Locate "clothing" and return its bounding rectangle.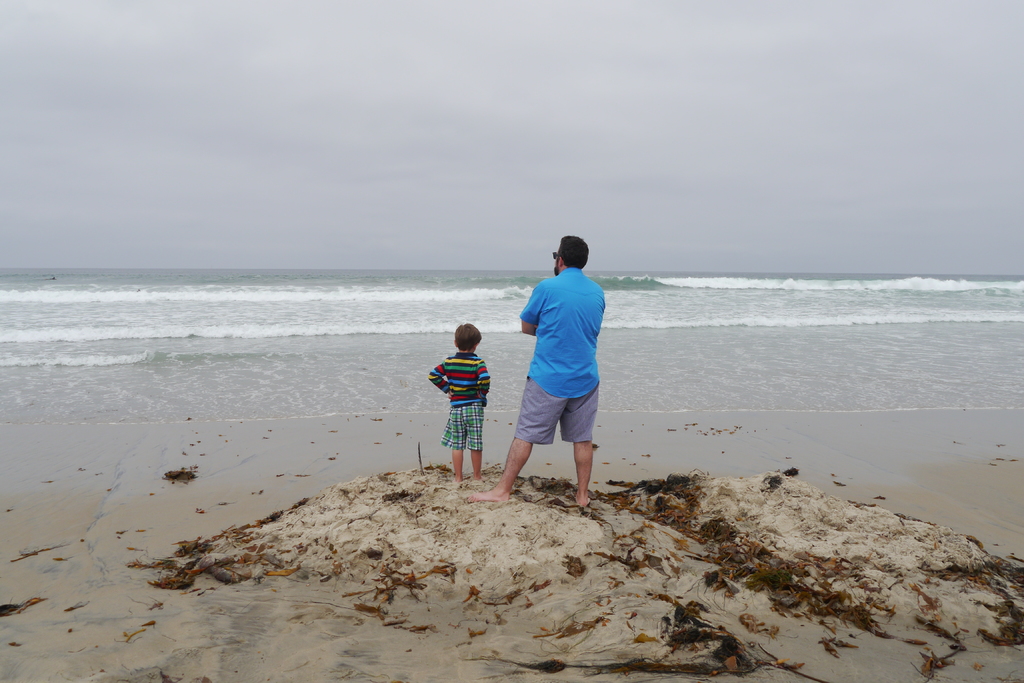
box=[507, 233, 621, 514].
